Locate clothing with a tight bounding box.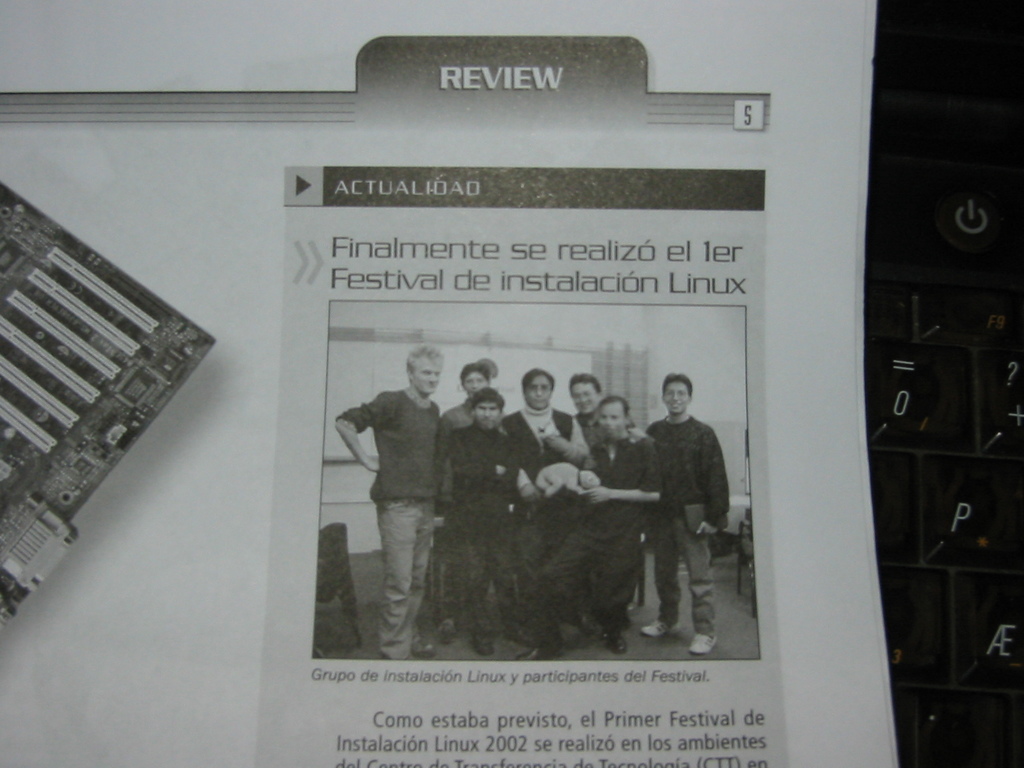
Rect(620, 380, 734, 641).
